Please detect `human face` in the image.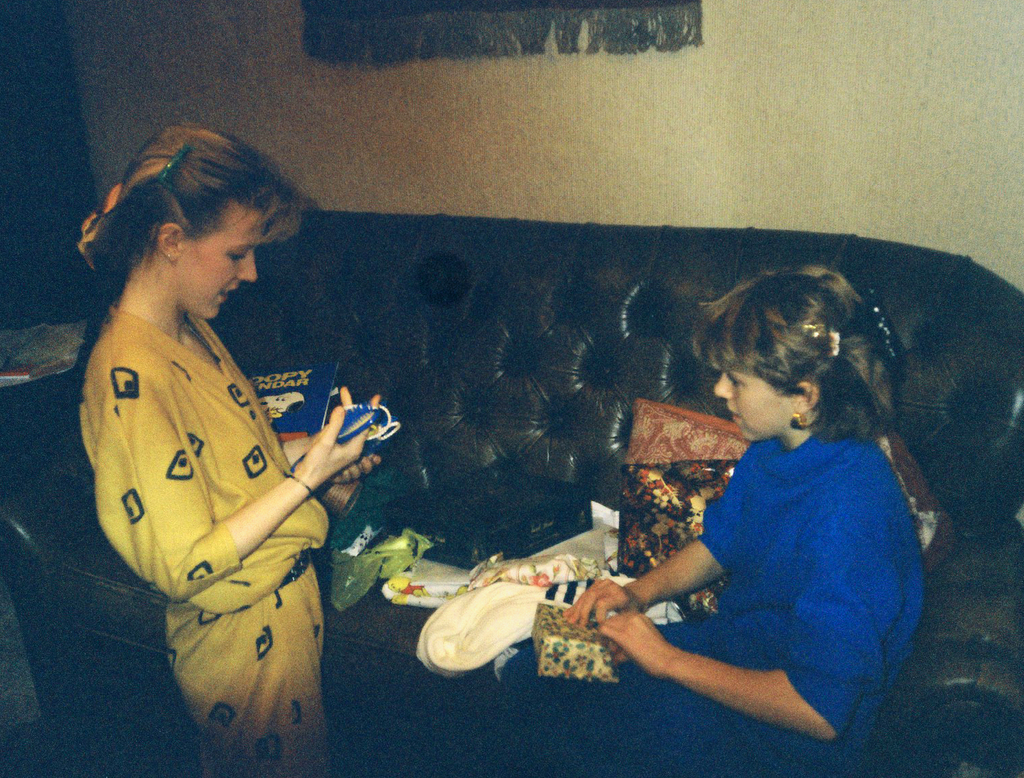
[183,206,261,320].
